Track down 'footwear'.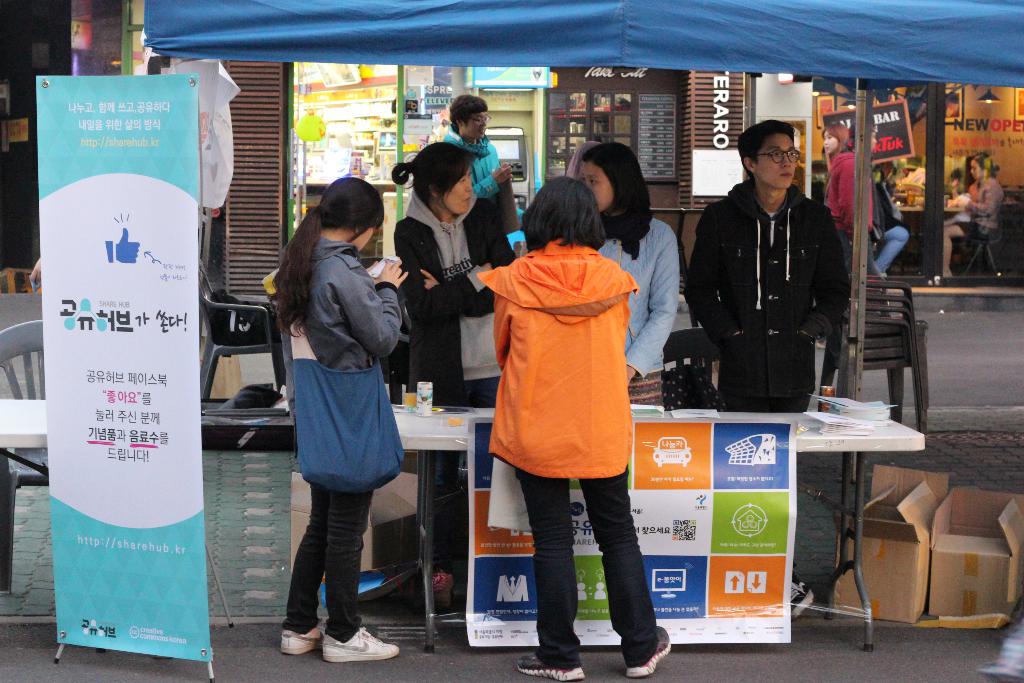
Tracked to BBox(280, 600, 373, 662).
